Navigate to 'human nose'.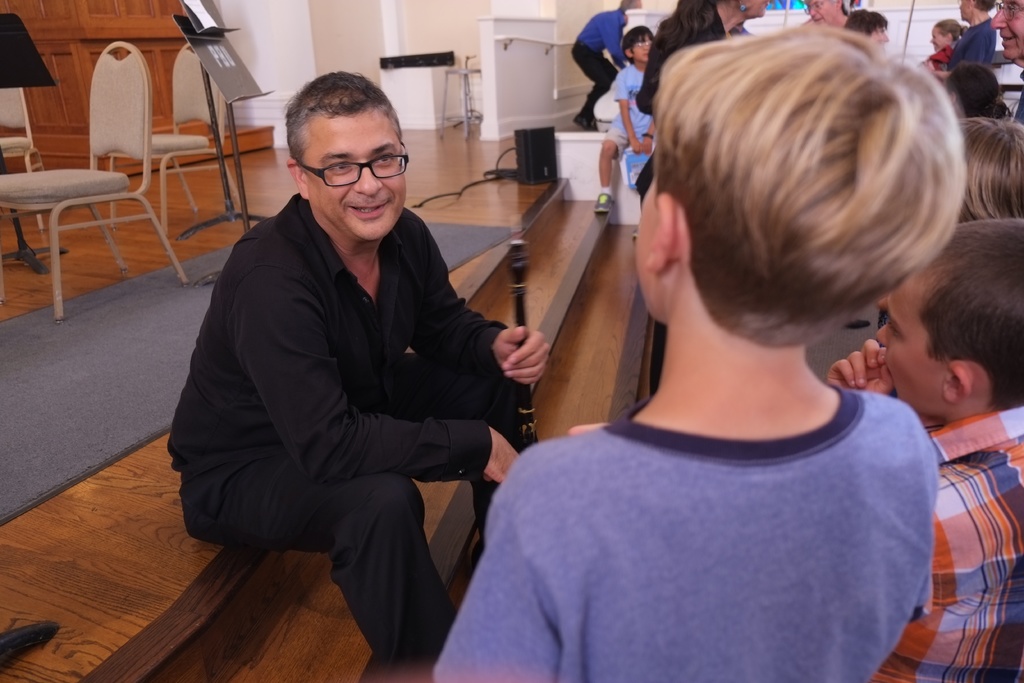
Navigation target: {"x1": 876, "y1": 324, "x2": 886, "y2": 345}.
